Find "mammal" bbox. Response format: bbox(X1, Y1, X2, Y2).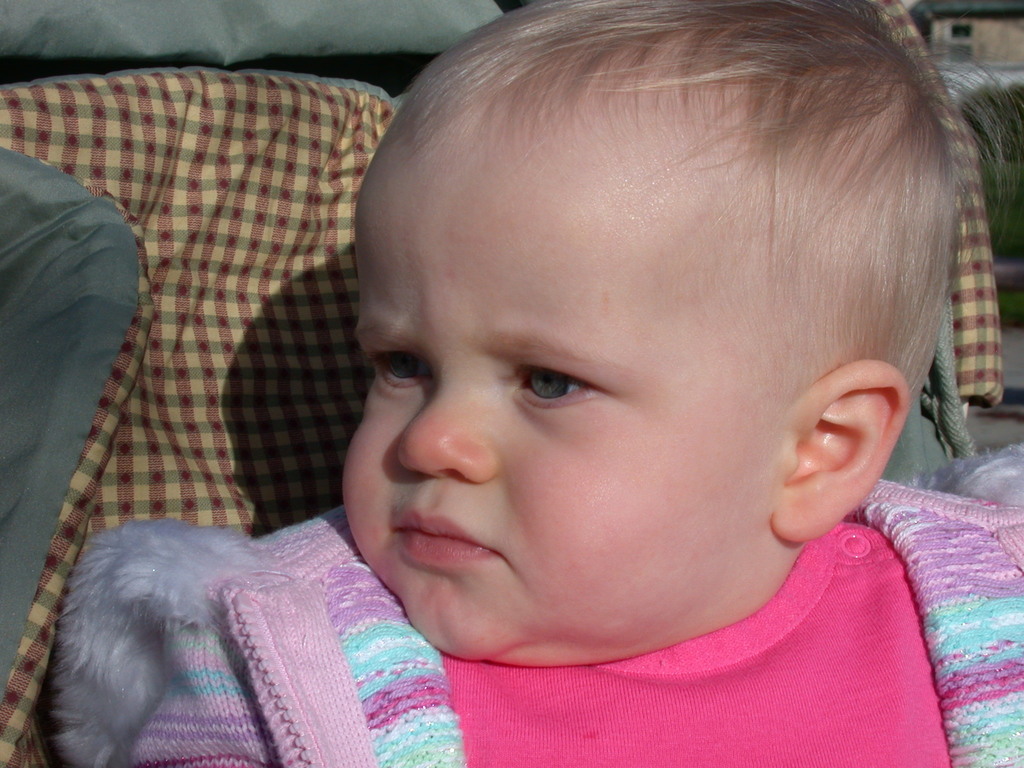
bbox(62, 24, 1023, 728).
